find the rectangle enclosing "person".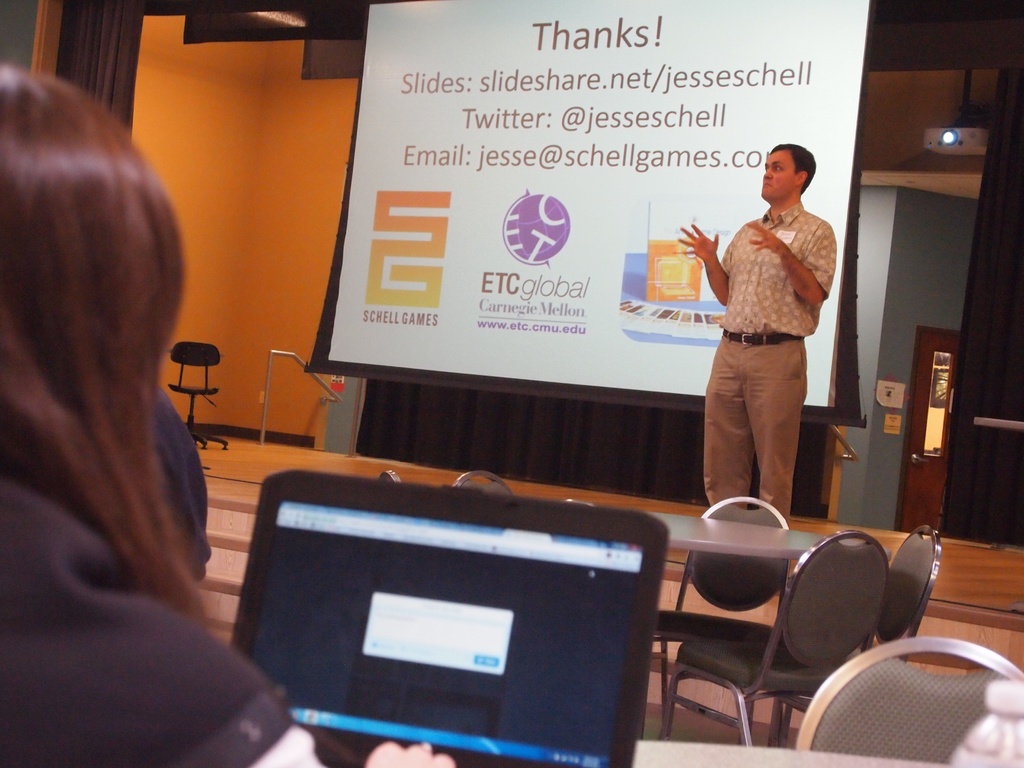
bbox=[0, 67, 460, 767].
